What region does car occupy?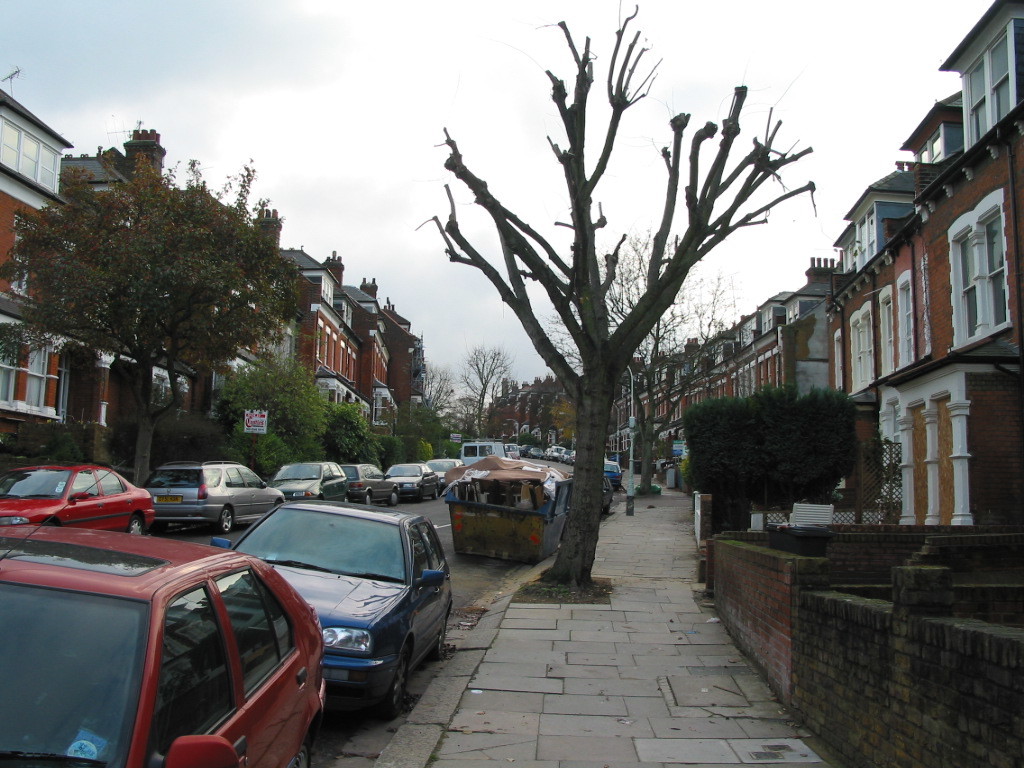
[x1=424, y1=451, x2=470, y2=501].
